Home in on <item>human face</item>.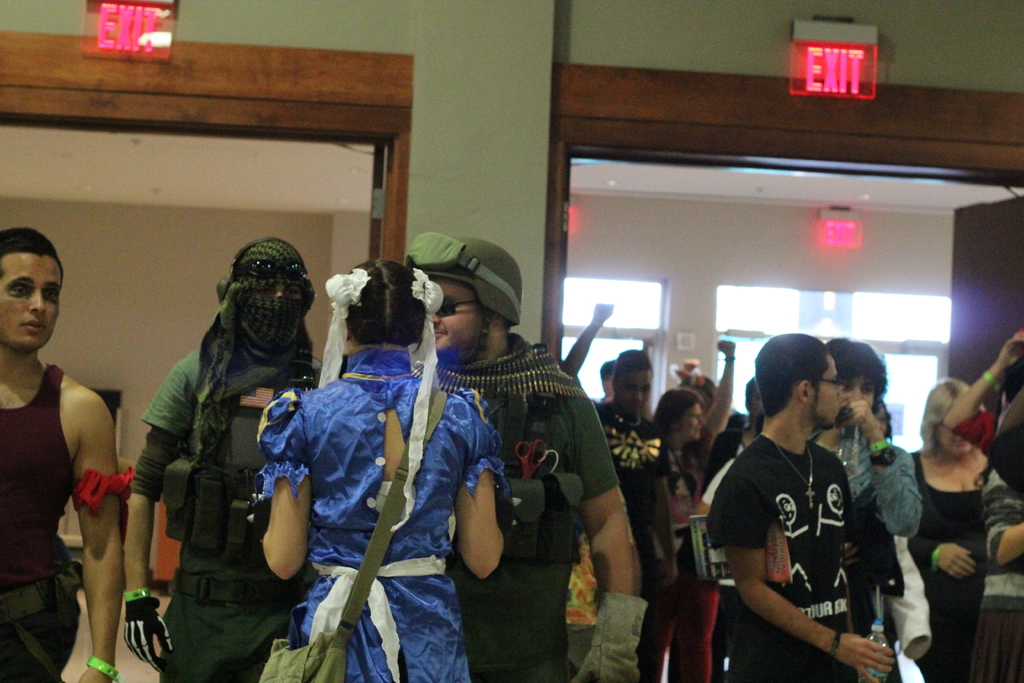
Homed in at [436, 282, 486, 362].
